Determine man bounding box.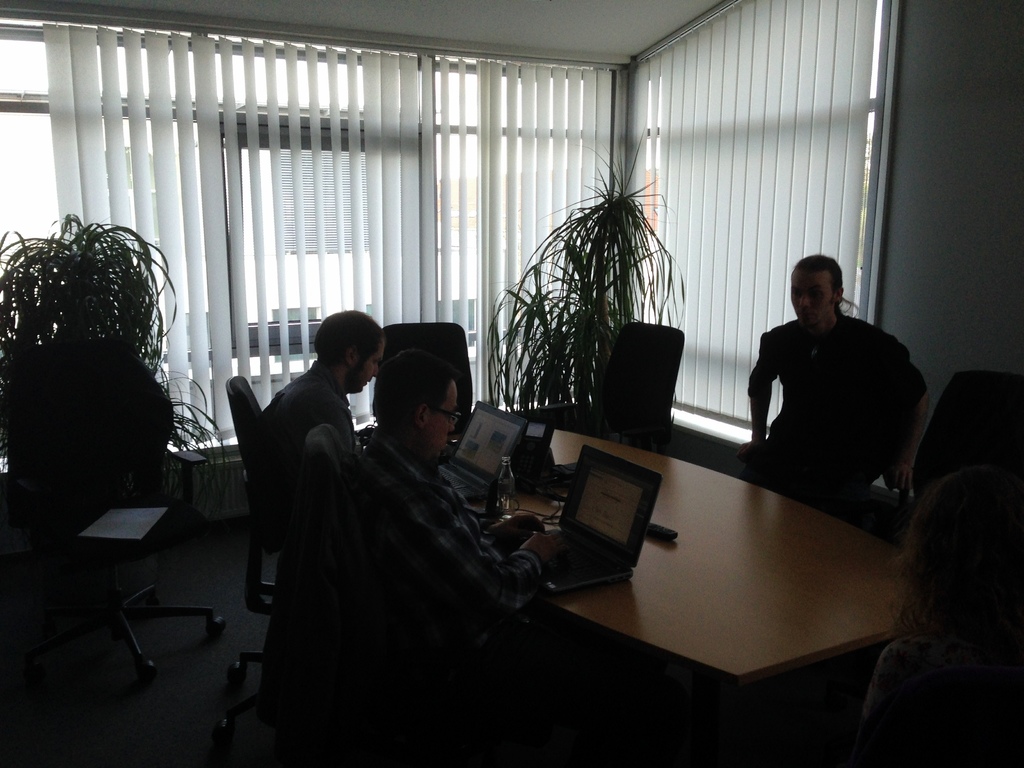
Determined: [358, 344, 572, 620].
